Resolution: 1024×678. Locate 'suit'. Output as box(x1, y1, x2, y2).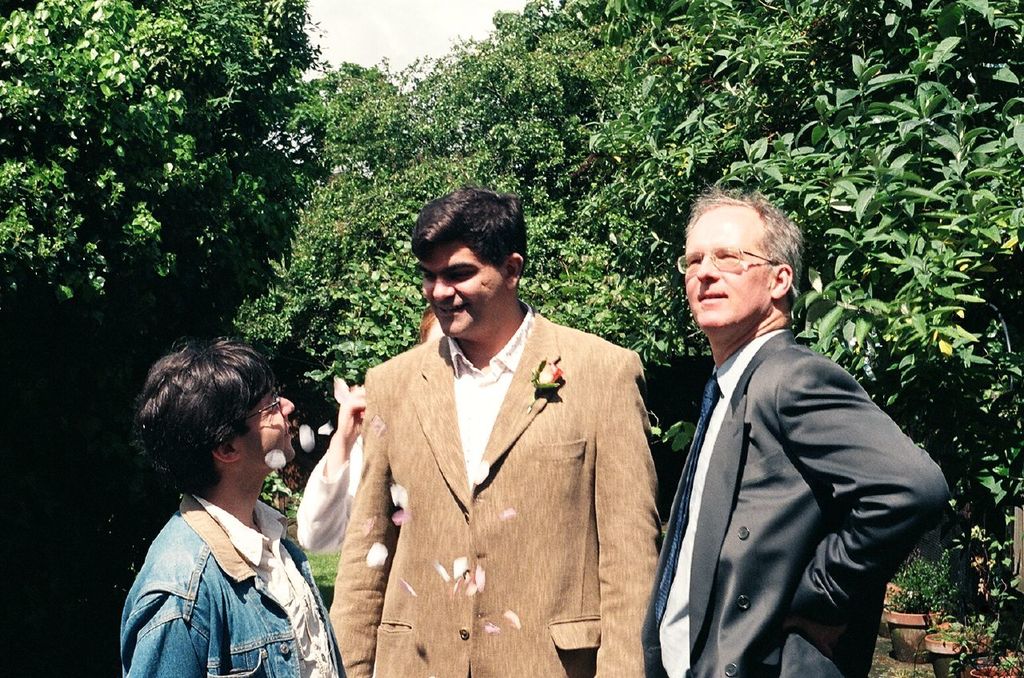
box(322, 195, 655, 672).
